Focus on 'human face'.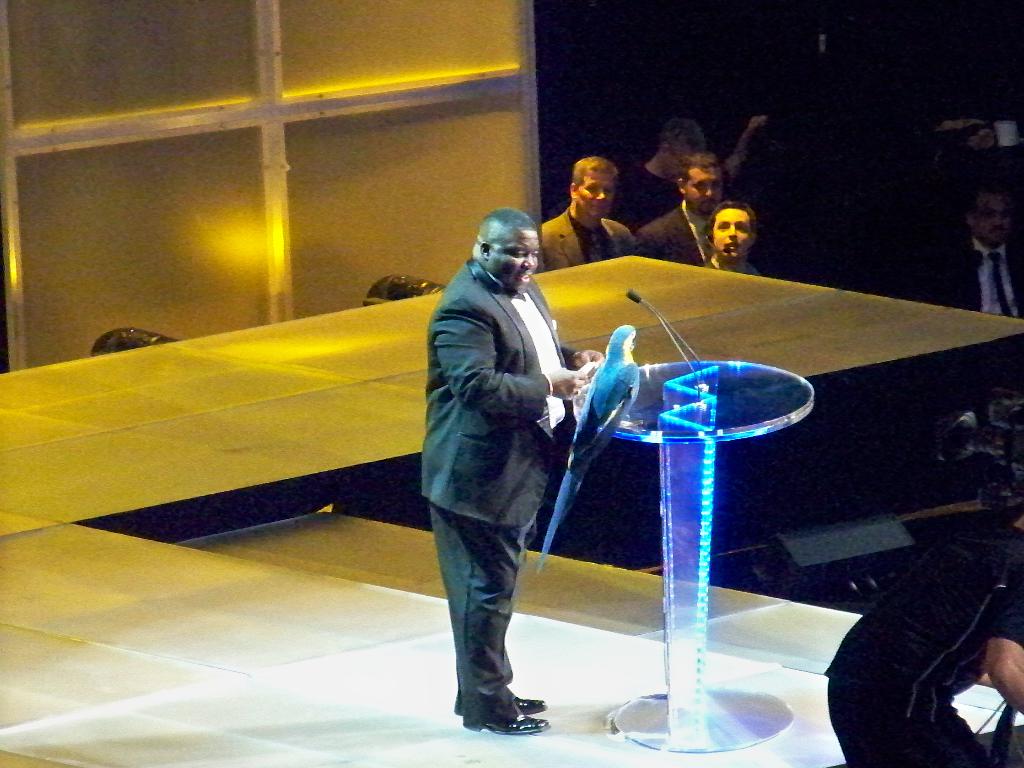
Focused at x1=580 y1=177 x2=609 y2=217.
